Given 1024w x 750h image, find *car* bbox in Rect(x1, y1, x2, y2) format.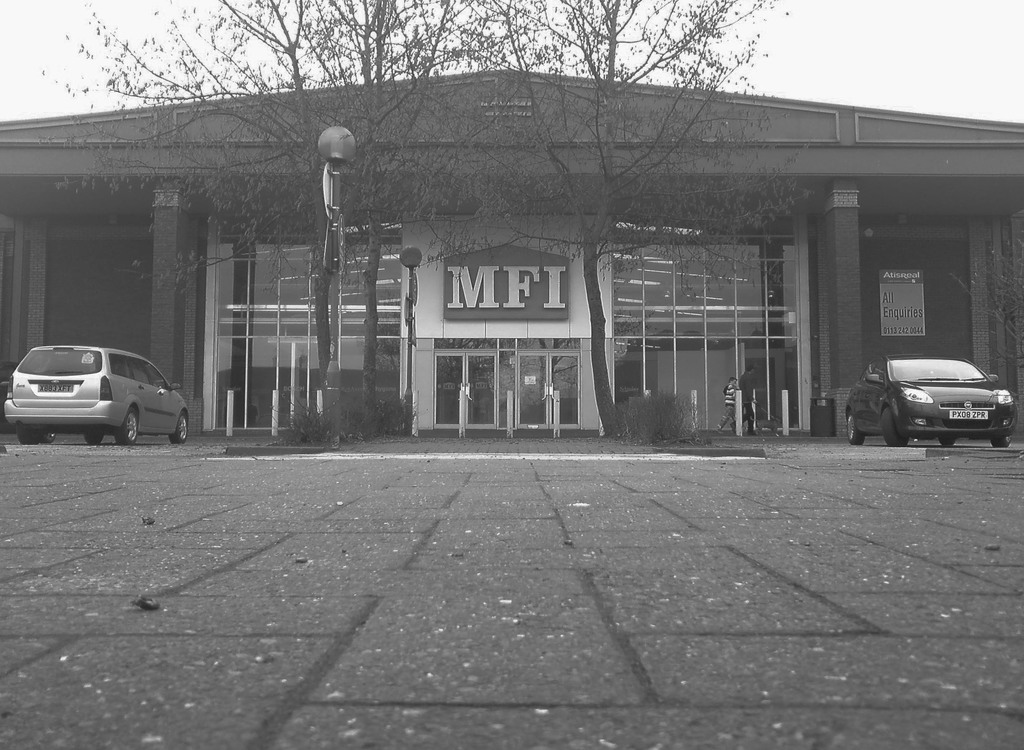
Rect(3, 345, 190, 444).
